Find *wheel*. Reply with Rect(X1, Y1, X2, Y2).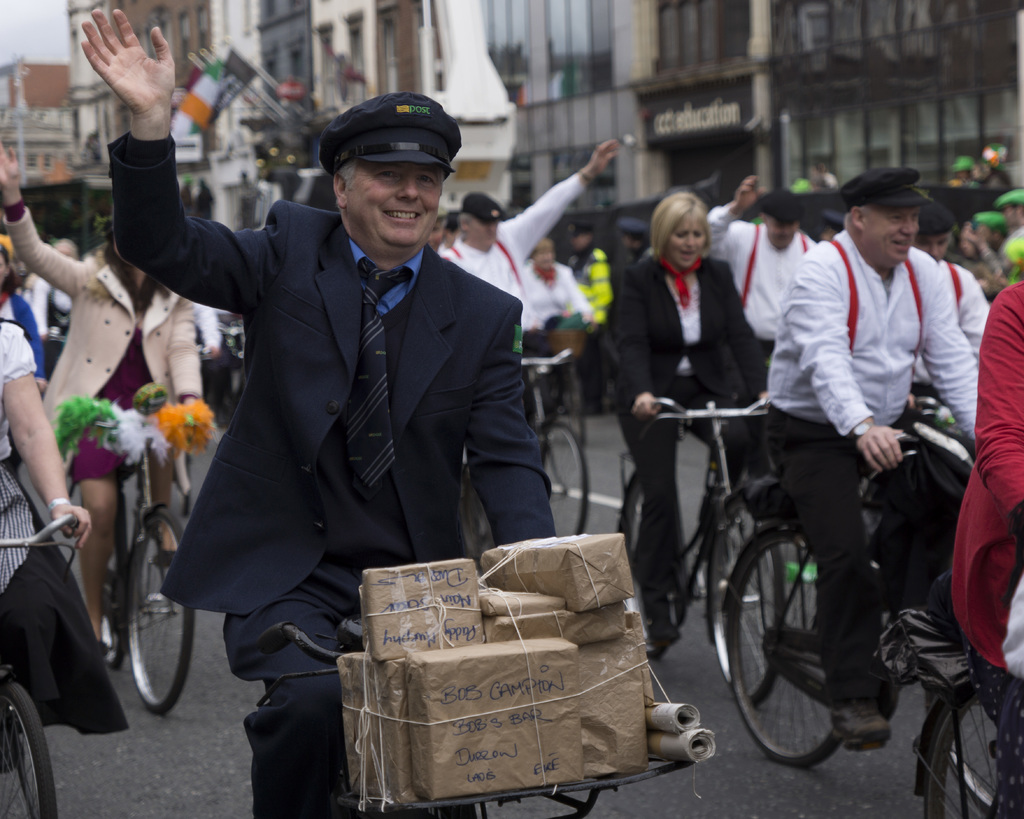
Rect(724, 514, 867, 775).
